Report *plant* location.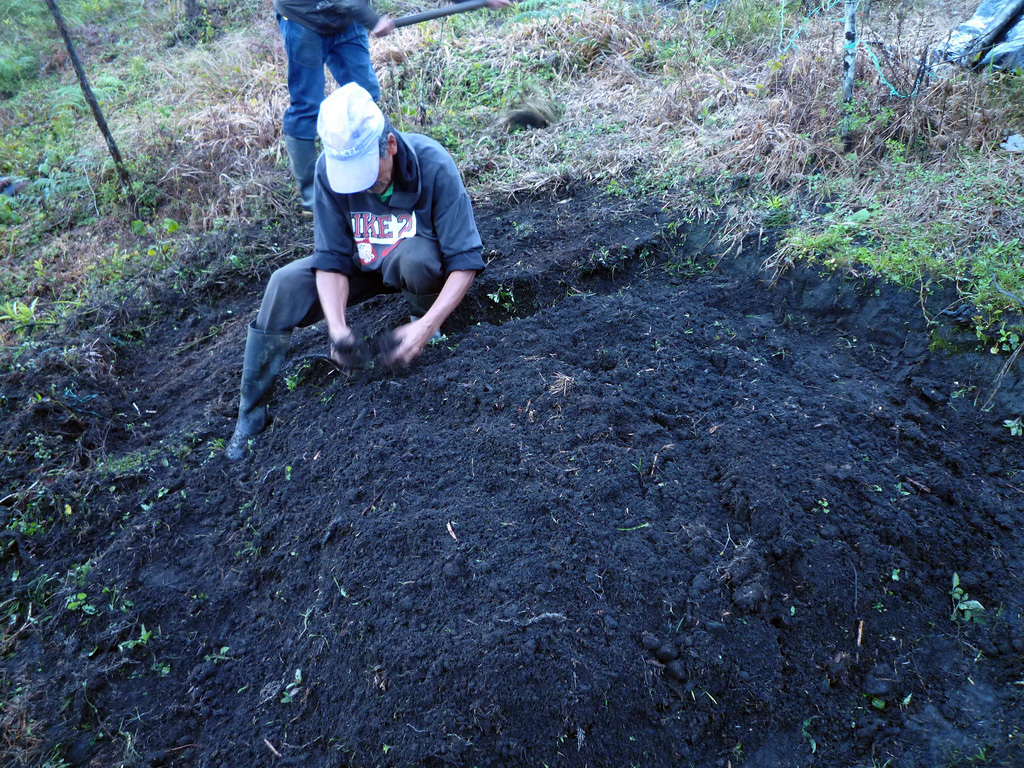
Report: 1003,414,1023,445.
